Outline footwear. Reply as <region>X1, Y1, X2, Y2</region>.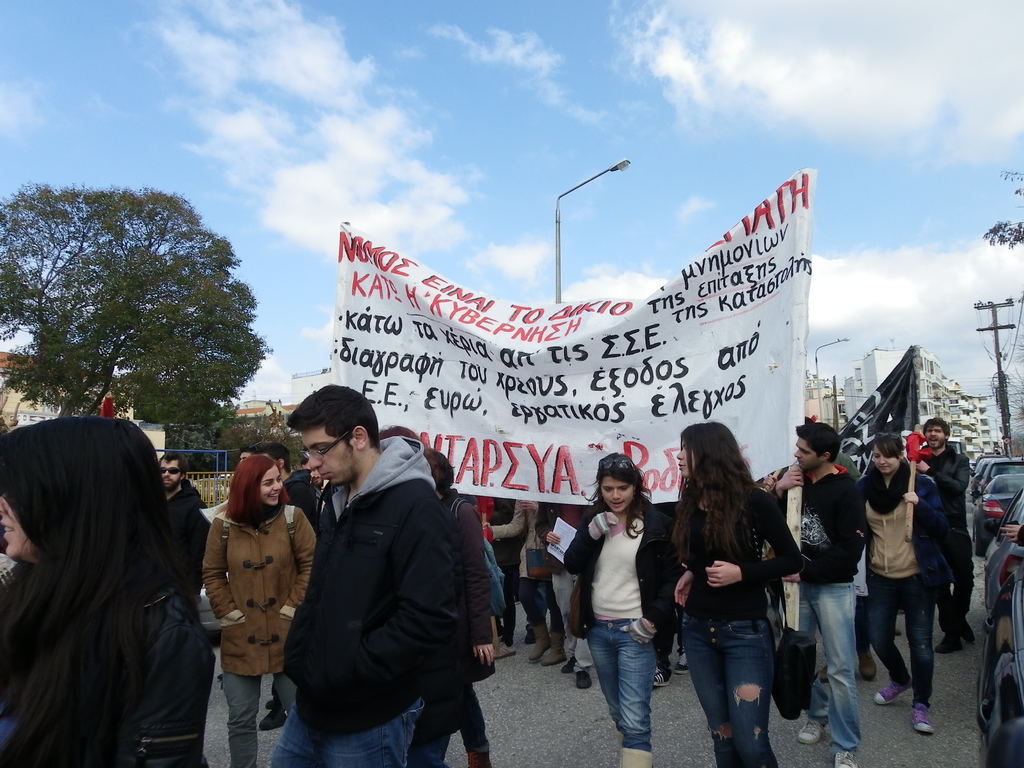
<region>928, 635, 960, 652</region>.
